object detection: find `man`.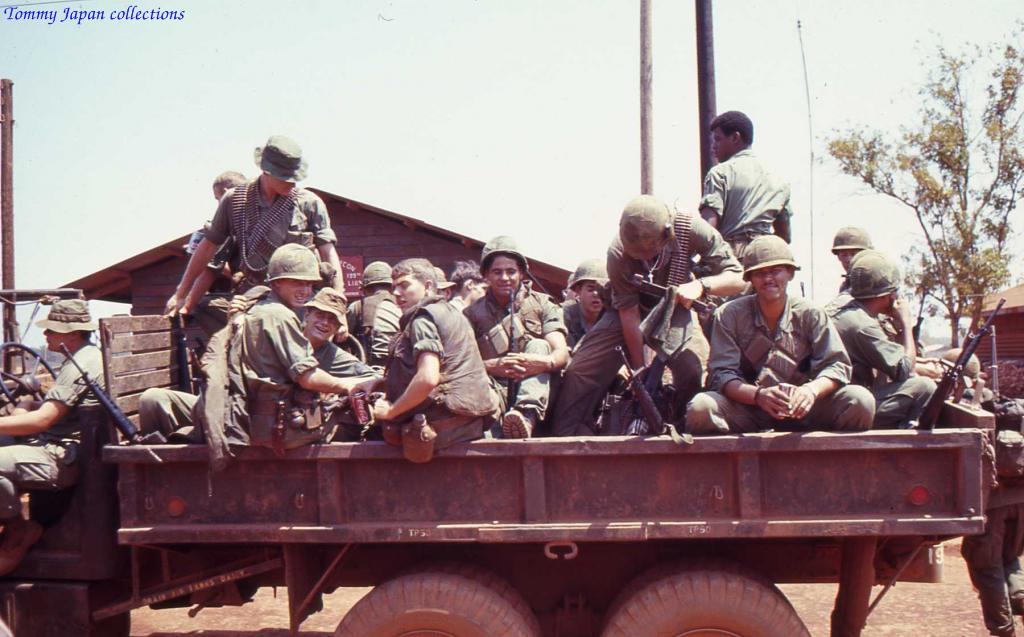
bbox(432, 267, 456, 300).
